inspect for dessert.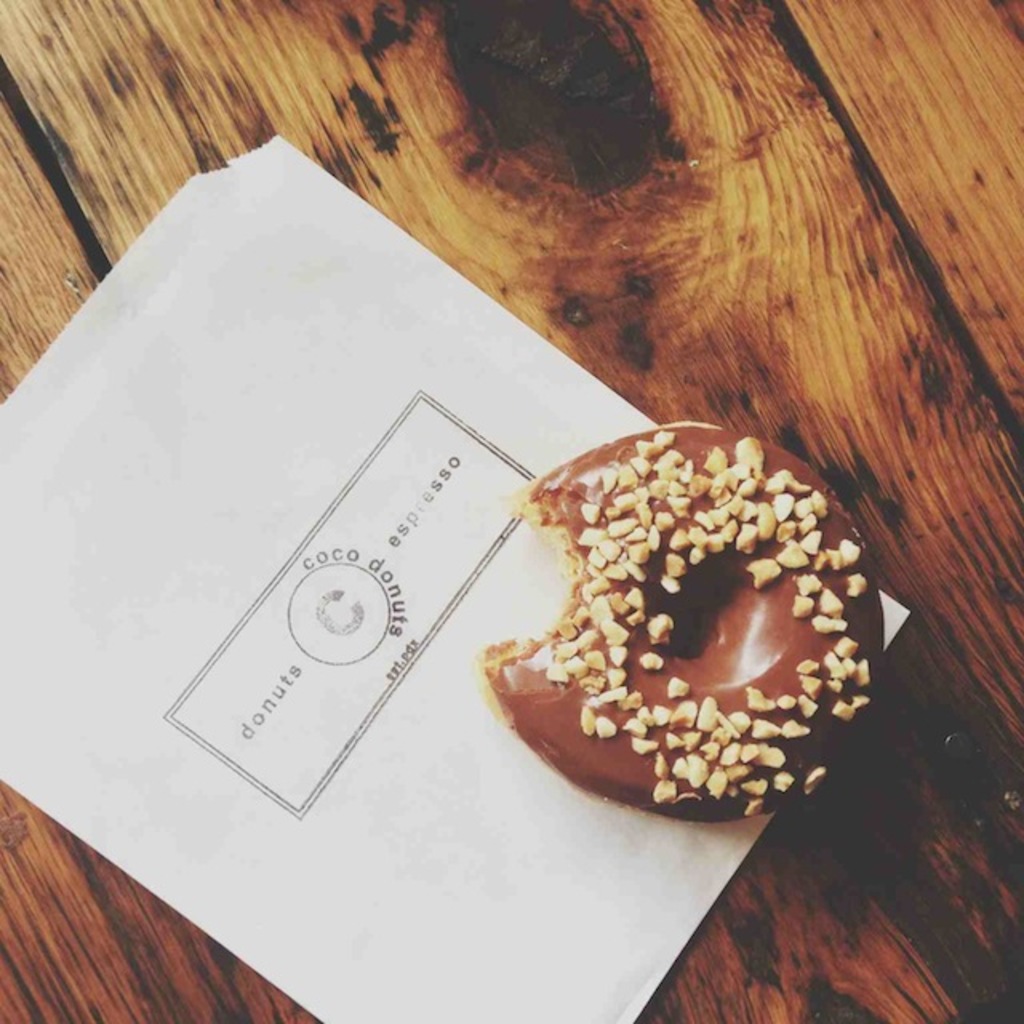
Inspection: detection(486, 418, 883, 824).
